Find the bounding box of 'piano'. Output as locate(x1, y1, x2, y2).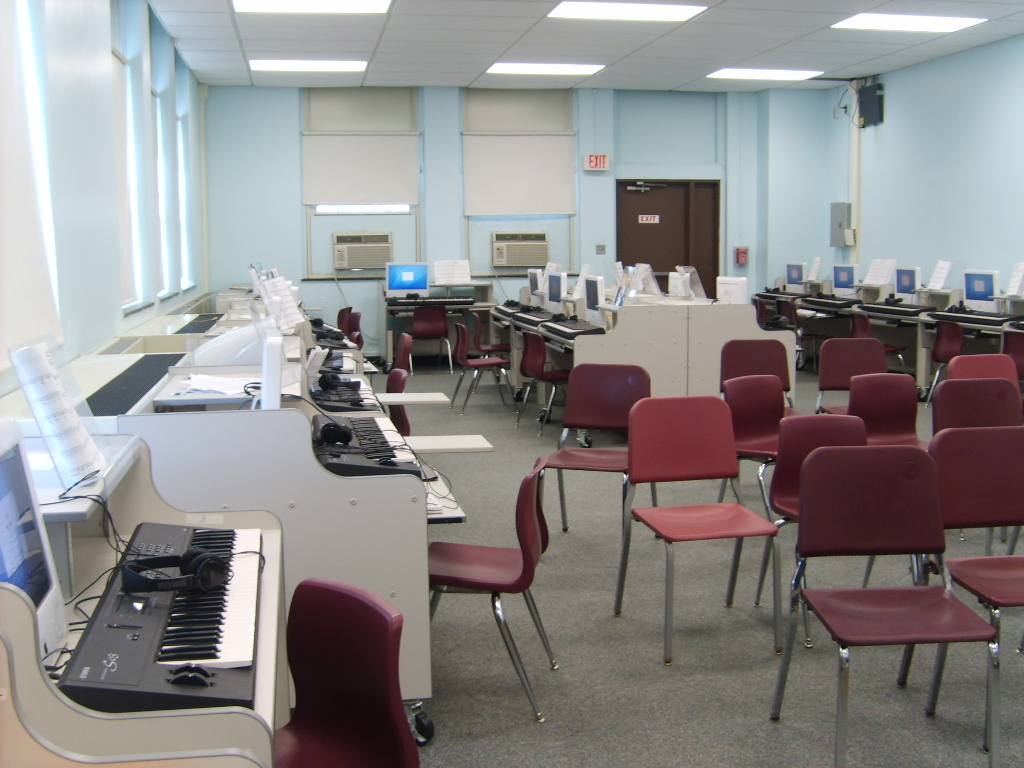
locate(321, 343, 358, 373).
